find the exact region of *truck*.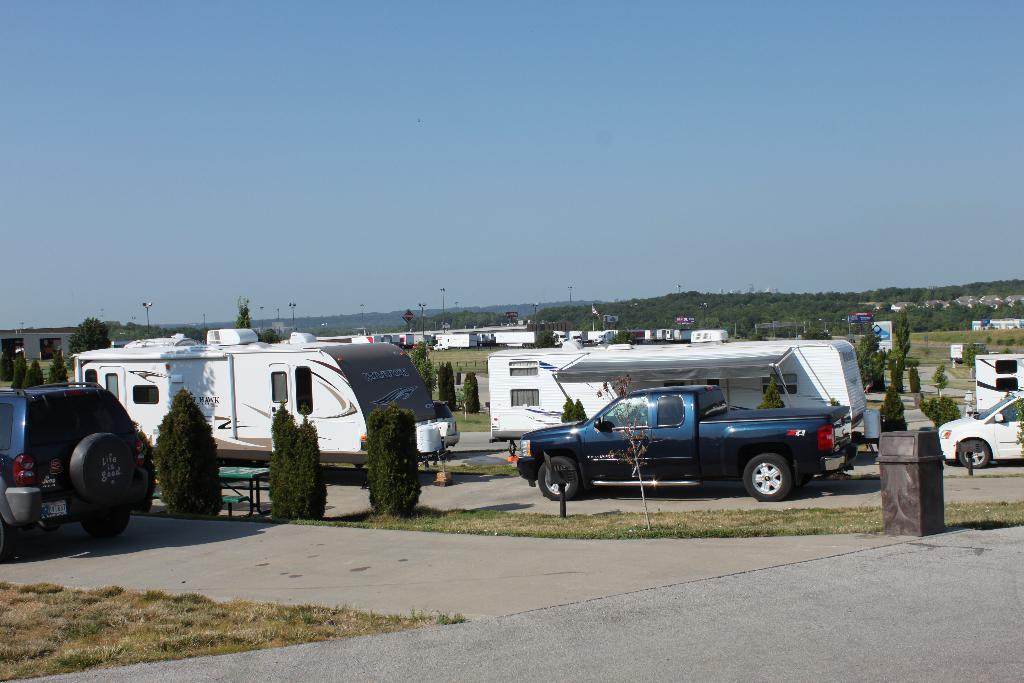
Exact region: 495:374:856:512.
